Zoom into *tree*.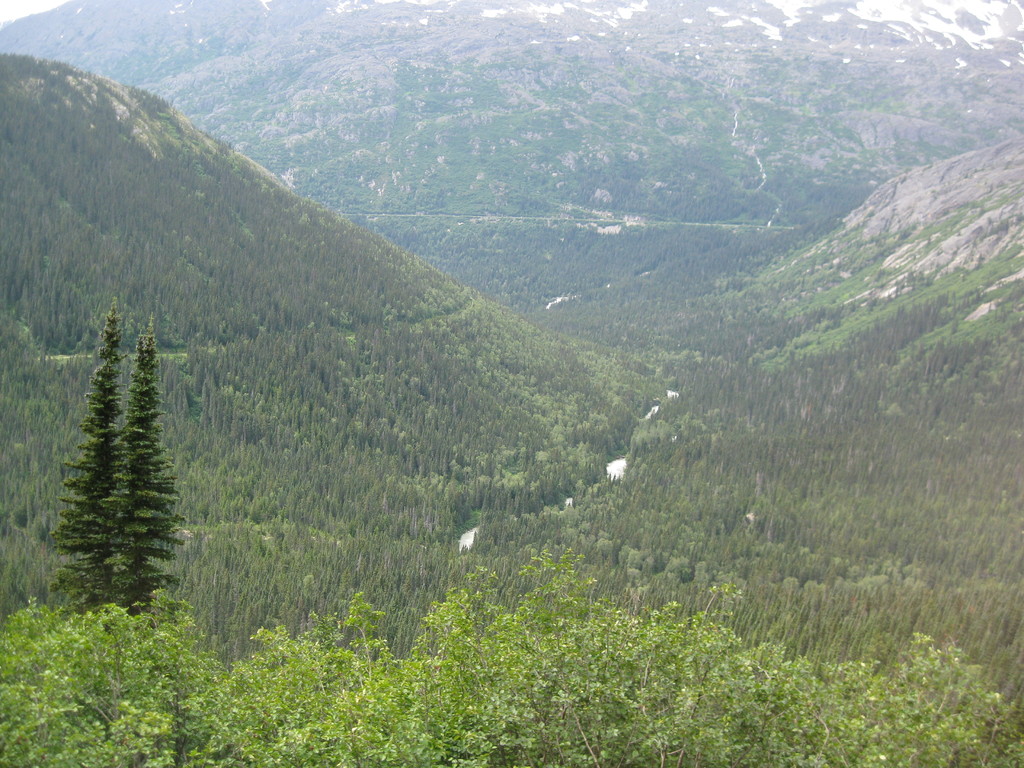
Zoom target: {"left": 49, "top": 298, "right": 127, "bottom": 633}.
